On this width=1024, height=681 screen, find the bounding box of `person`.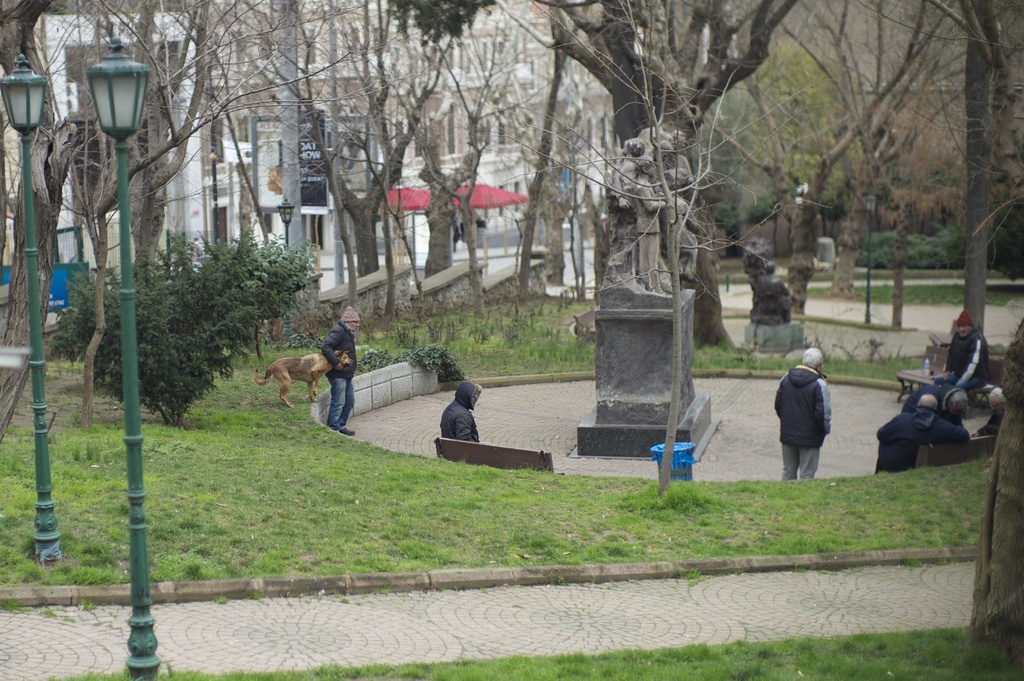
Bounding box: (x1=872, y1=392, x2=973, y2=479).
